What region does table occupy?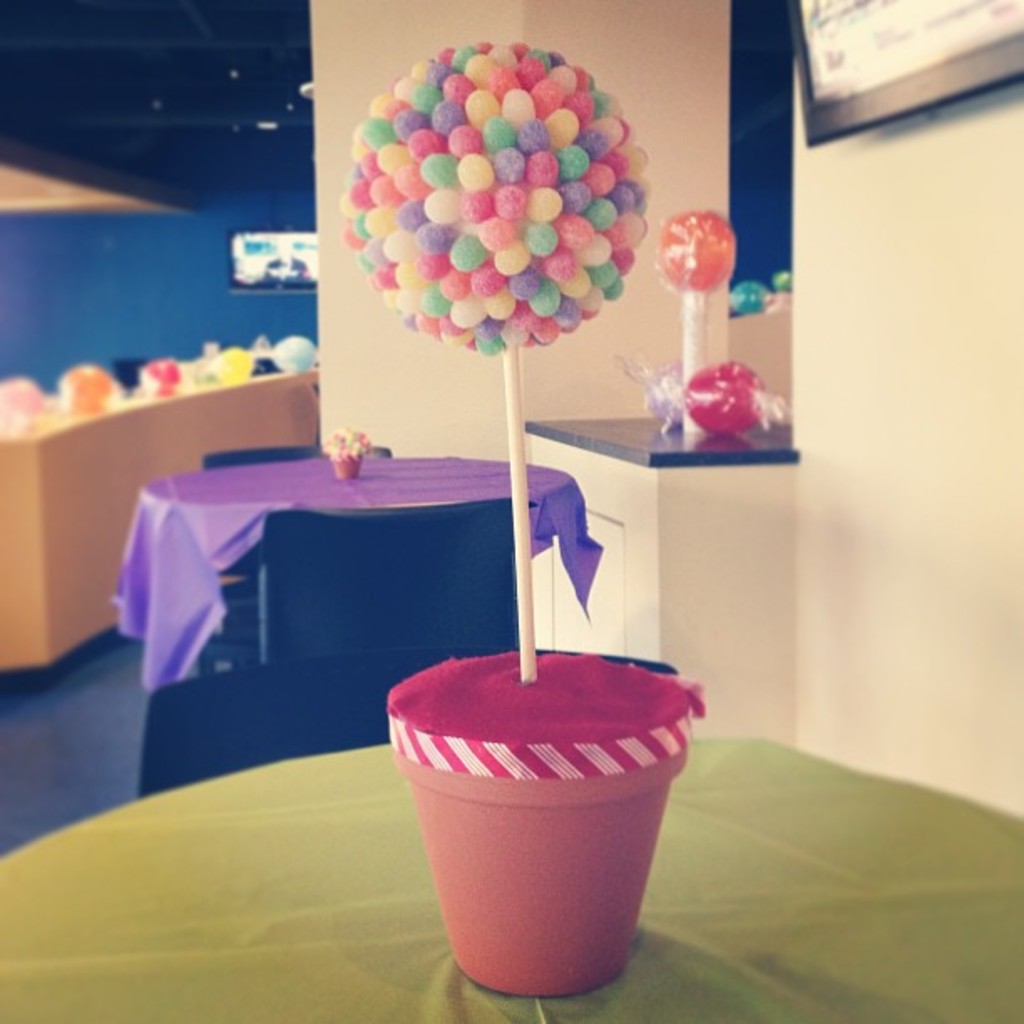
box=[515, 348, 806, 735].
